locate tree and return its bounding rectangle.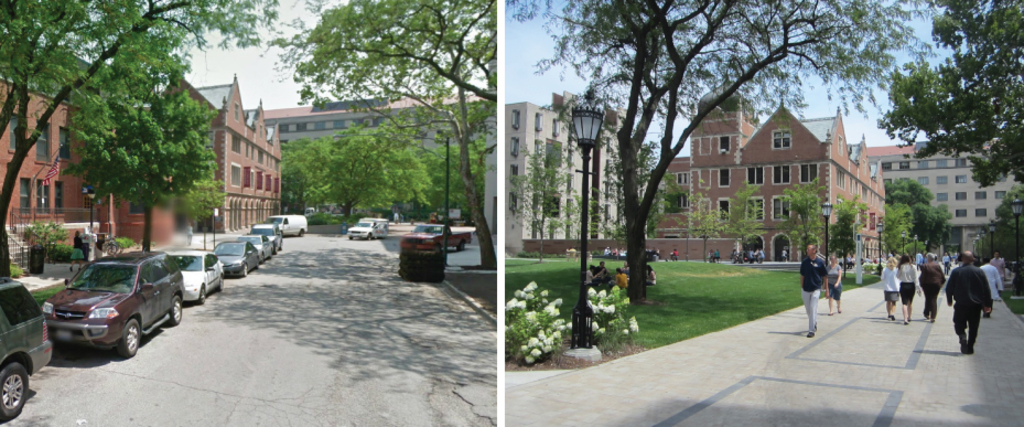
rect(504, 0, 937, 300).
